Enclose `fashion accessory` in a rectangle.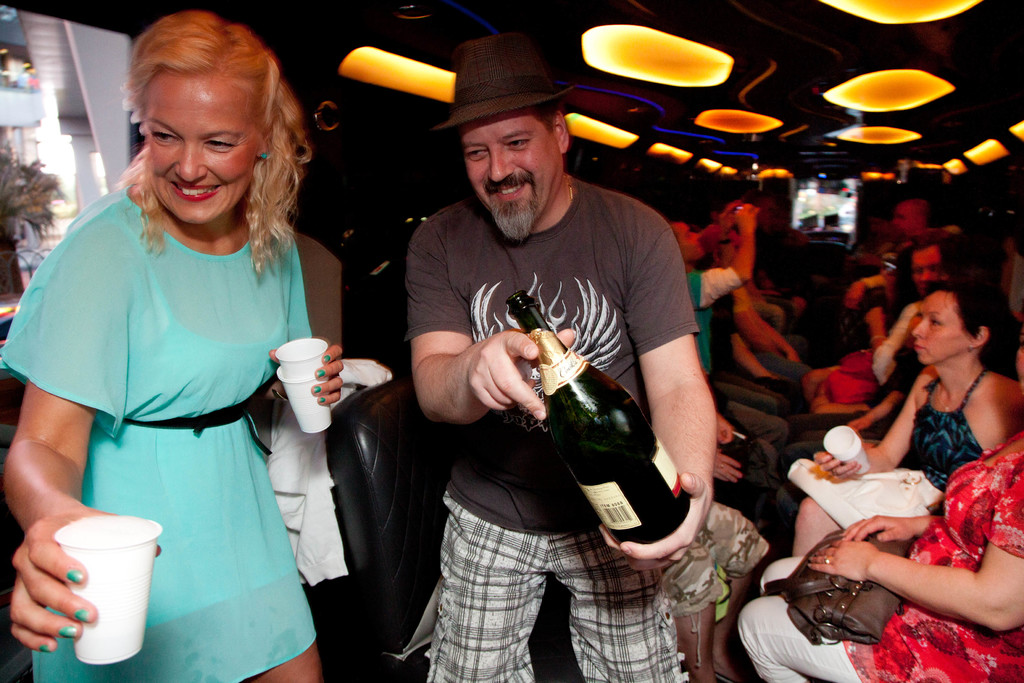
(x1=255, y1=151, x2=273, y2=164).
